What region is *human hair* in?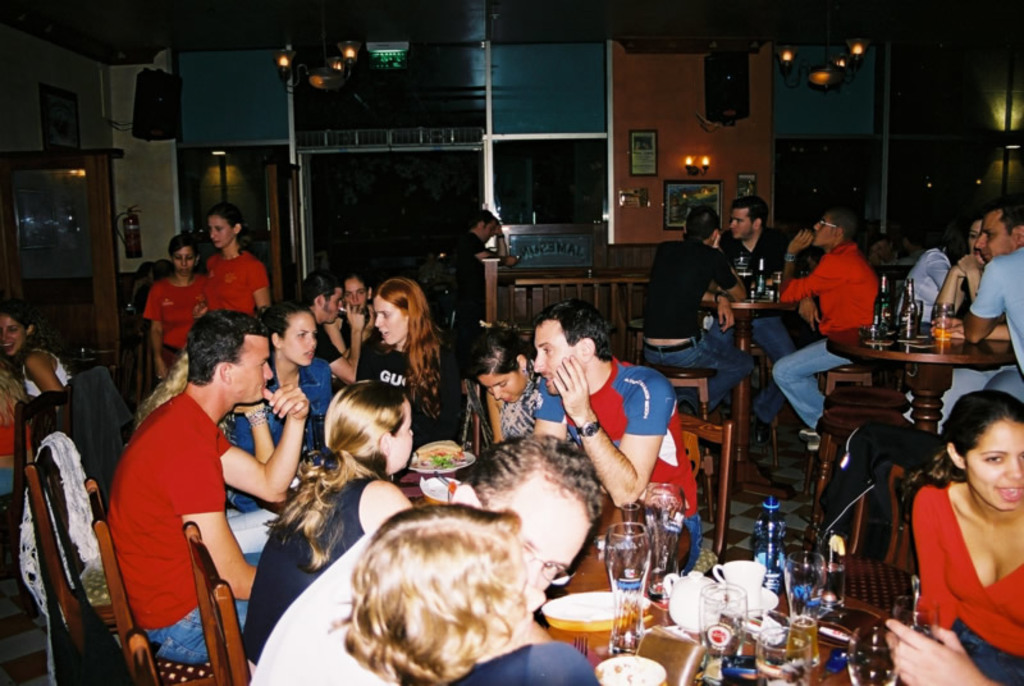
crop(342, 507, 522, 685).
